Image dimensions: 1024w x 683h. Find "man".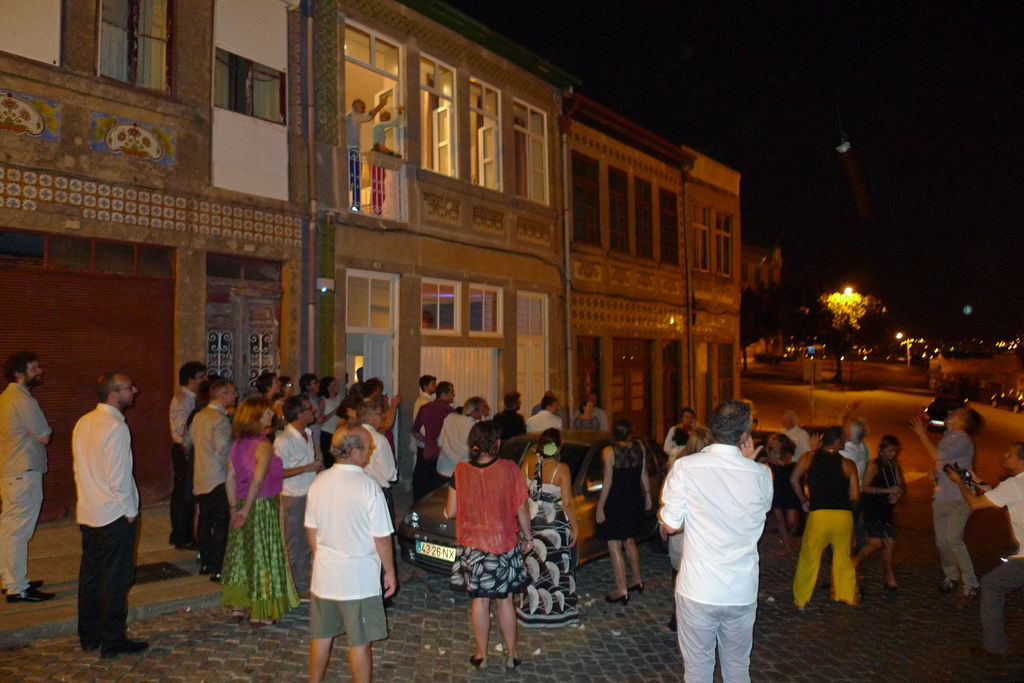
rect(533, 388, 563, 415).
